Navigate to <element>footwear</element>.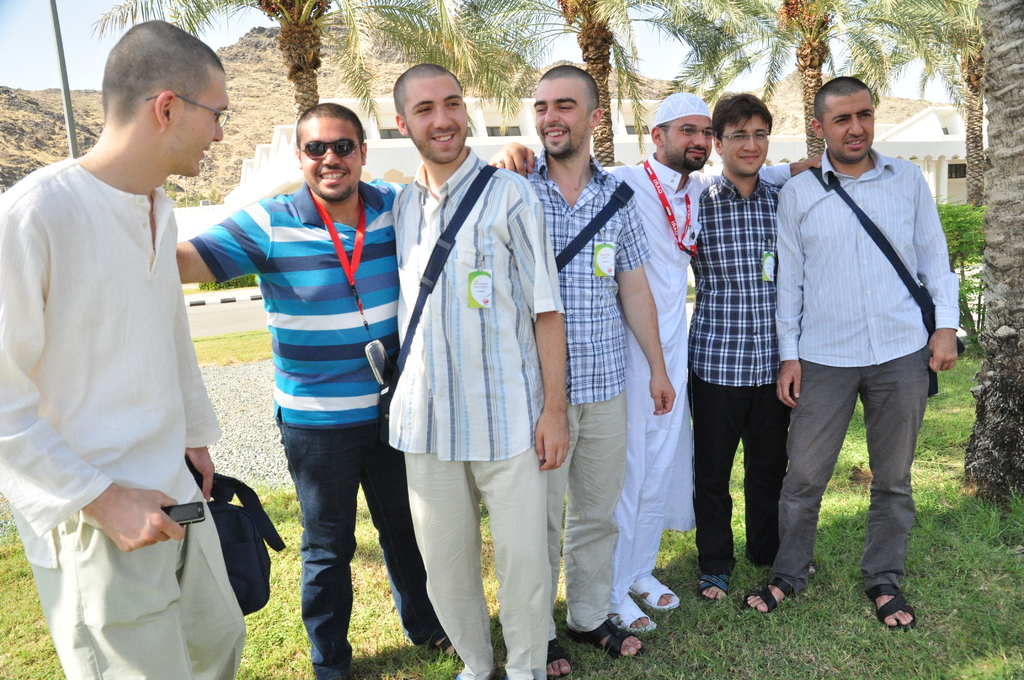
Navigation target: [left=630, top=572, right=682, bottom=613].
